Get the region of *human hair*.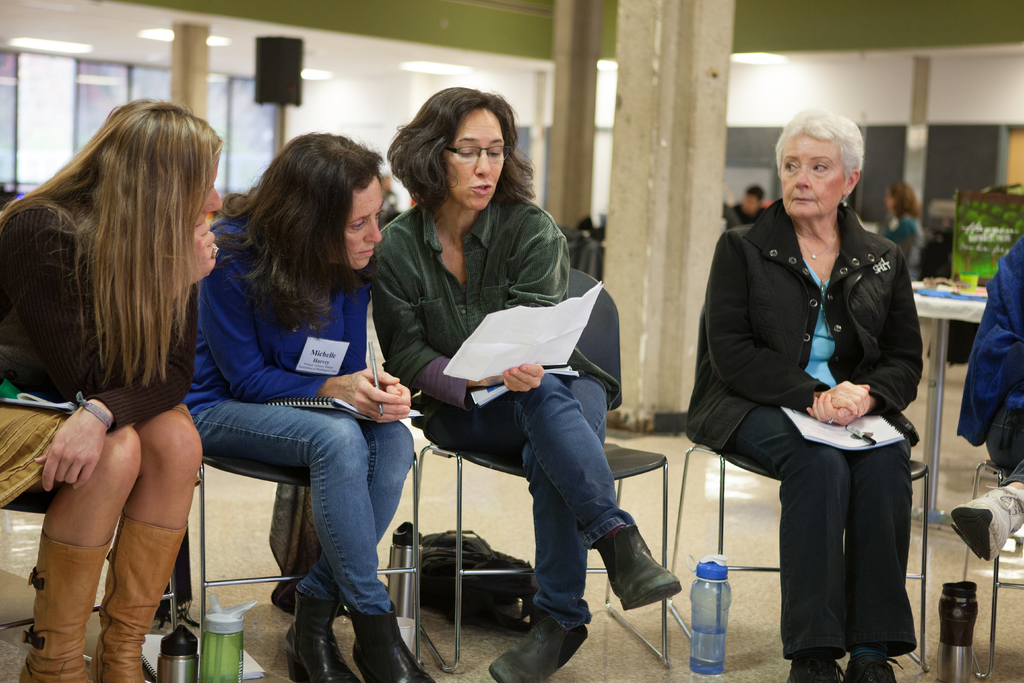
(left=220, top=127, right=388, bottom=341).
